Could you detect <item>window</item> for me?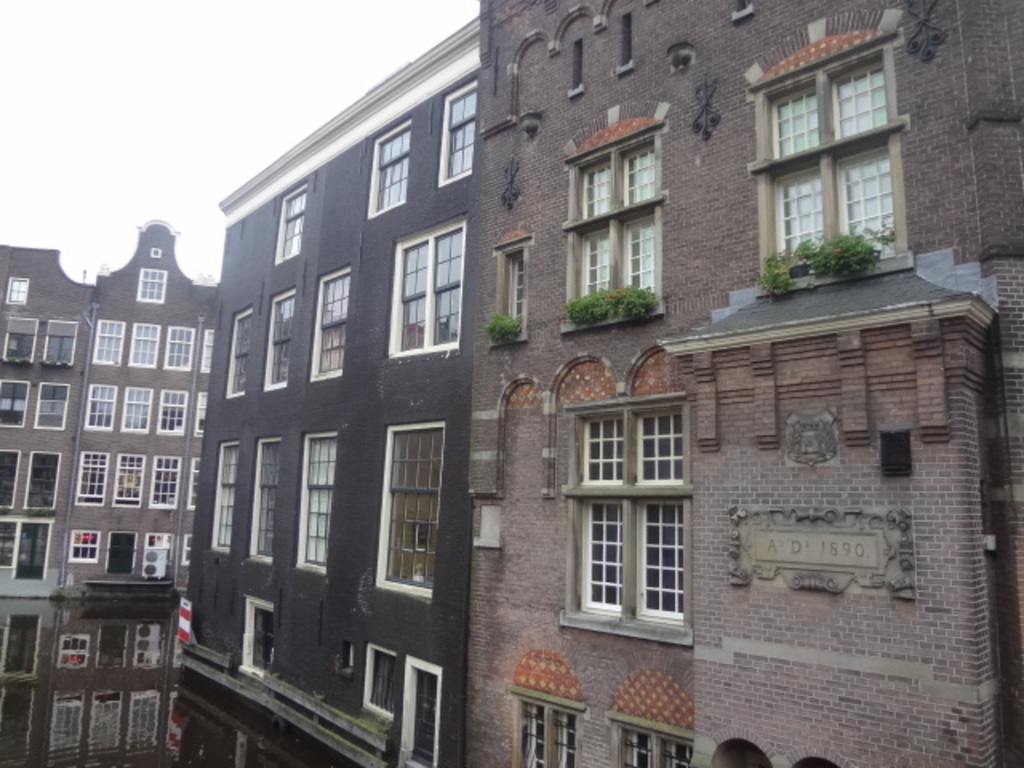
Detection result: BBox(83, 326, 213, 374).
